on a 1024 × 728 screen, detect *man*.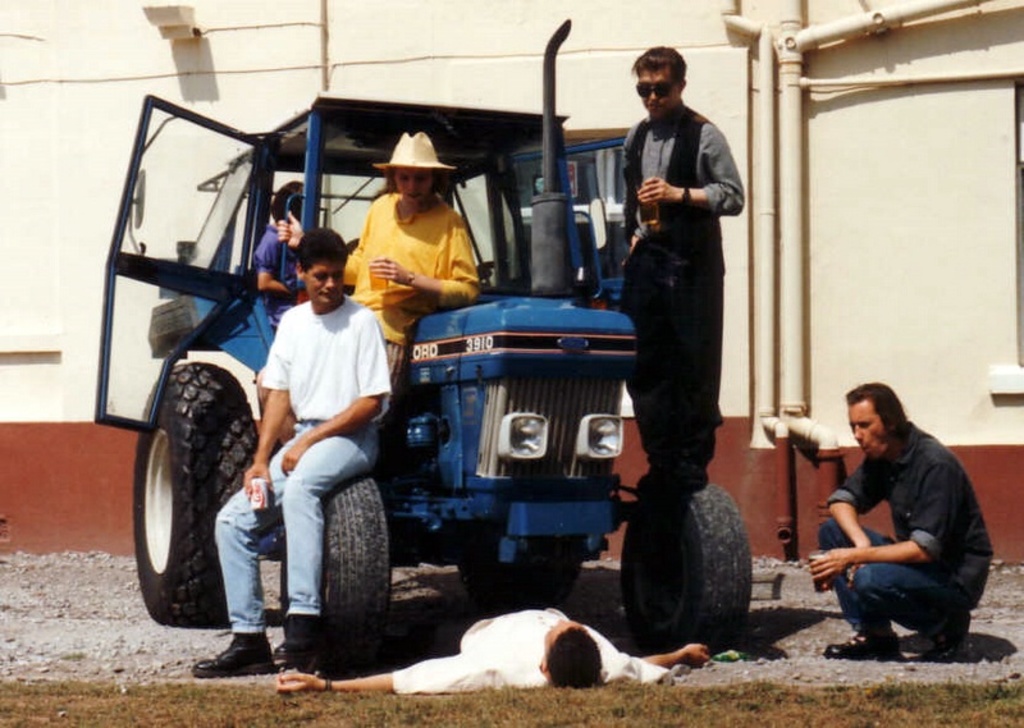
622:46:745:514.
